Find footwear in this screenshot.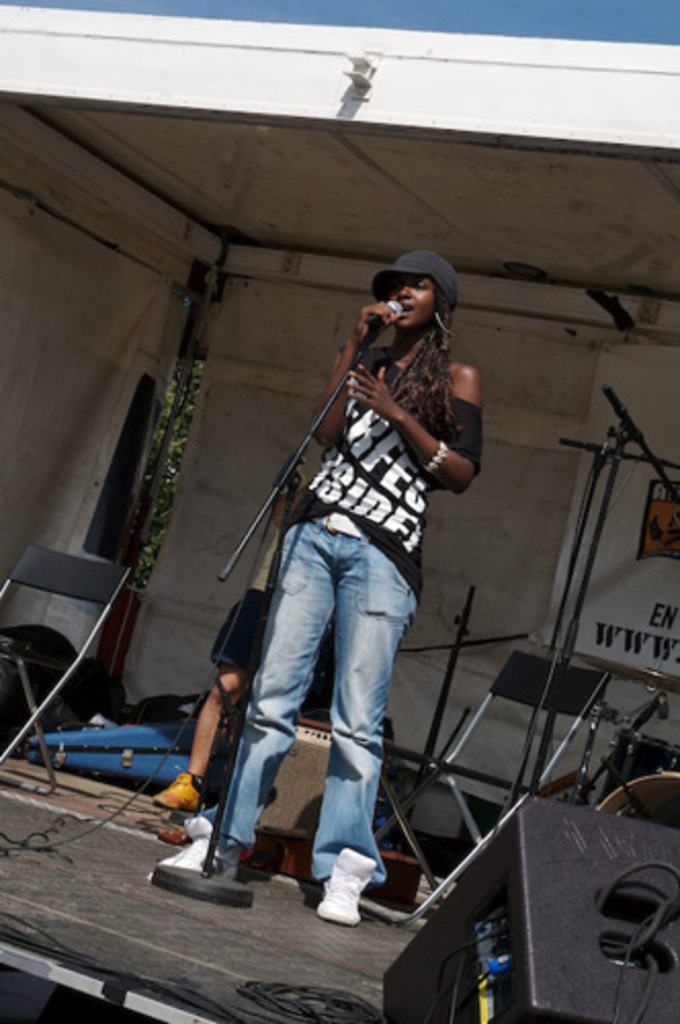
The bounding box for footwear is locate(150, 811, 221, 854).
